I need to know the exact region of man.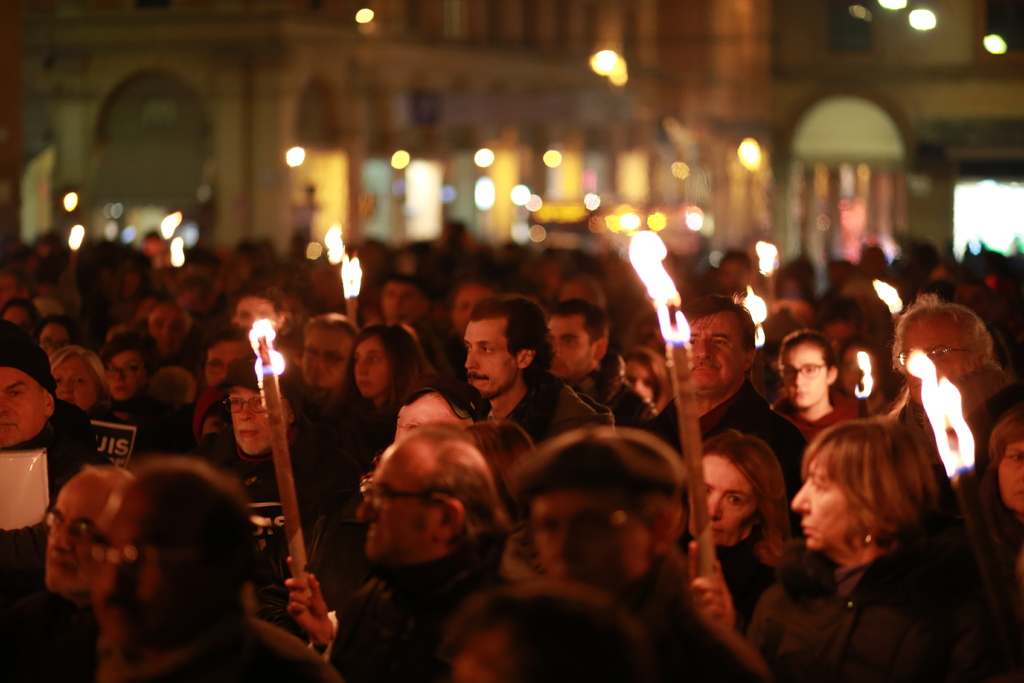
Region: pyautogui.locateOnScreen(206, 317, 257, 468).
